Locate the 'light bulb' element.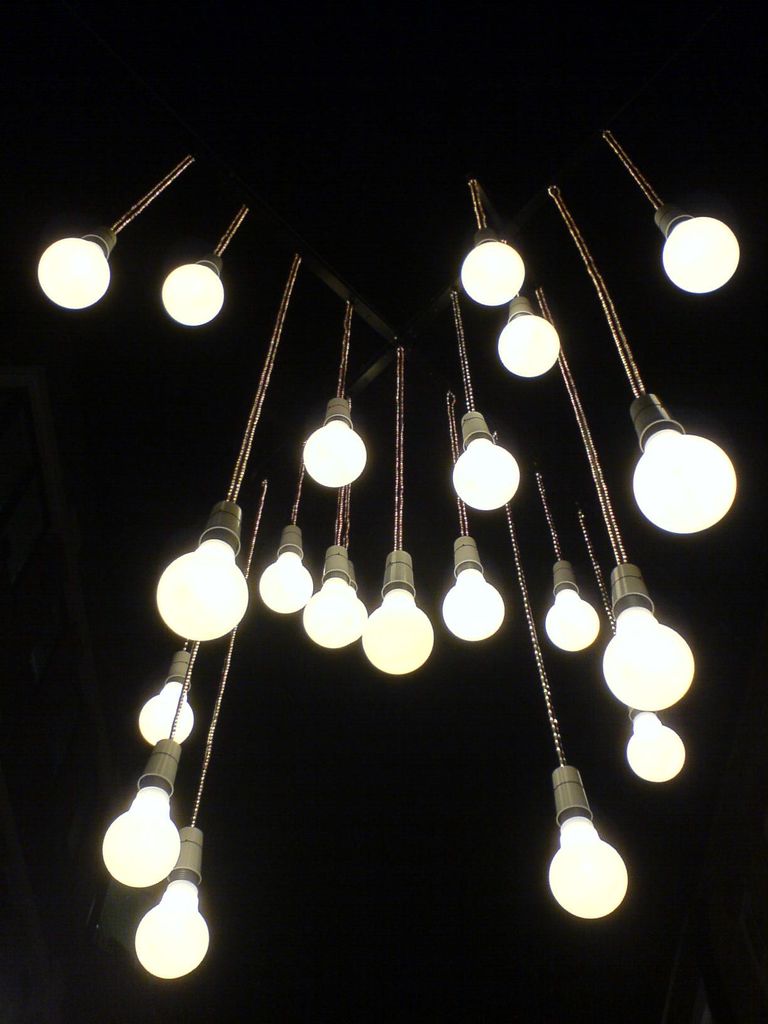
Element bbox: 452 435 520 512.
